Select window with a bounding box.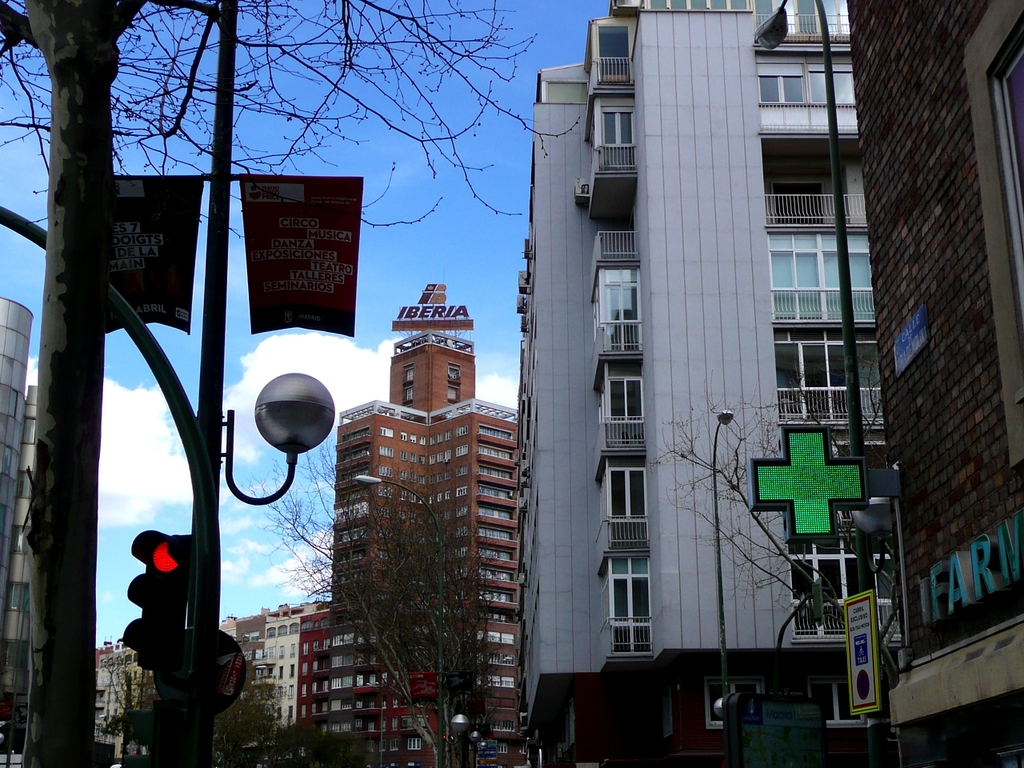
(left=775, top=230, right=870, bottom=328).
